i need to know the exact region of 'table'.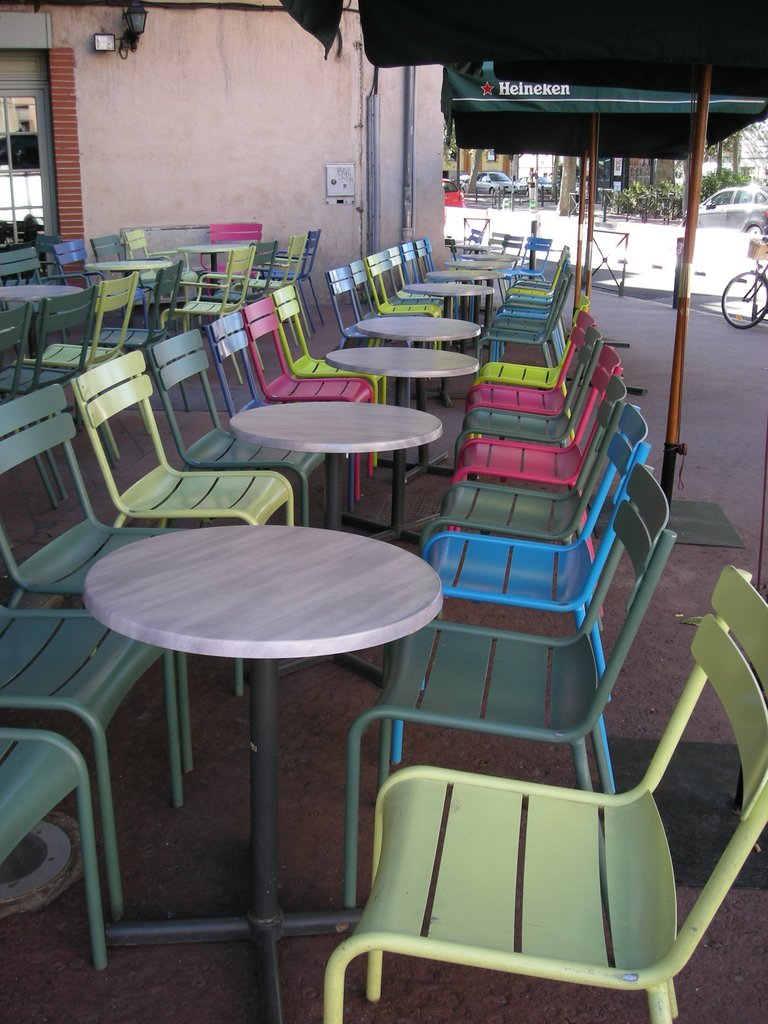
Region: crop(227, 398, 448, 685).
